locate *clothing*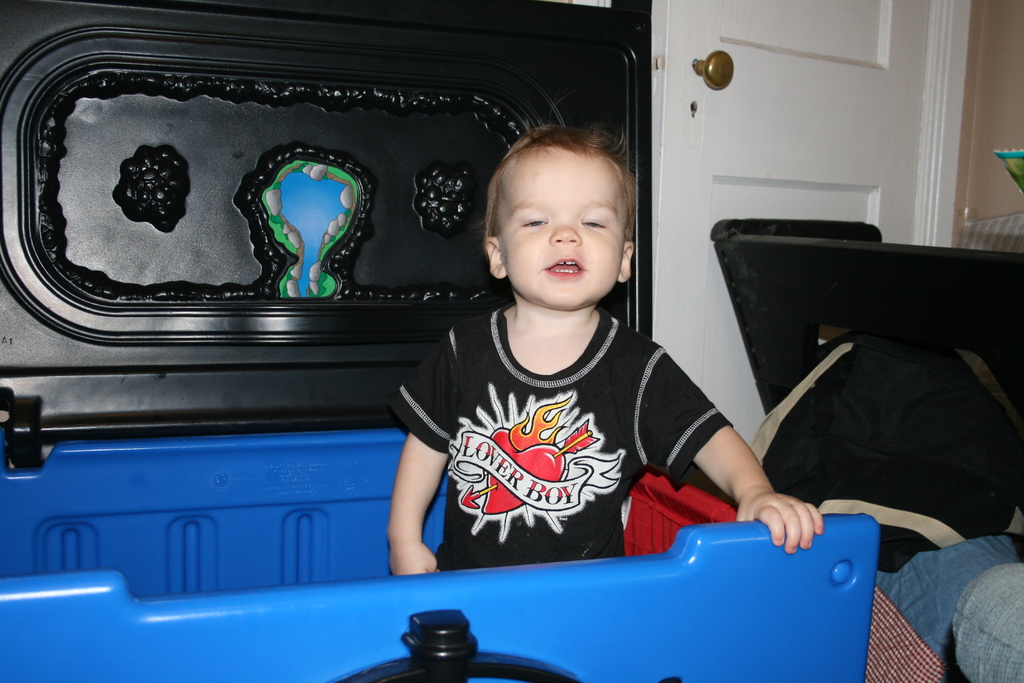
953,565,1023,682
